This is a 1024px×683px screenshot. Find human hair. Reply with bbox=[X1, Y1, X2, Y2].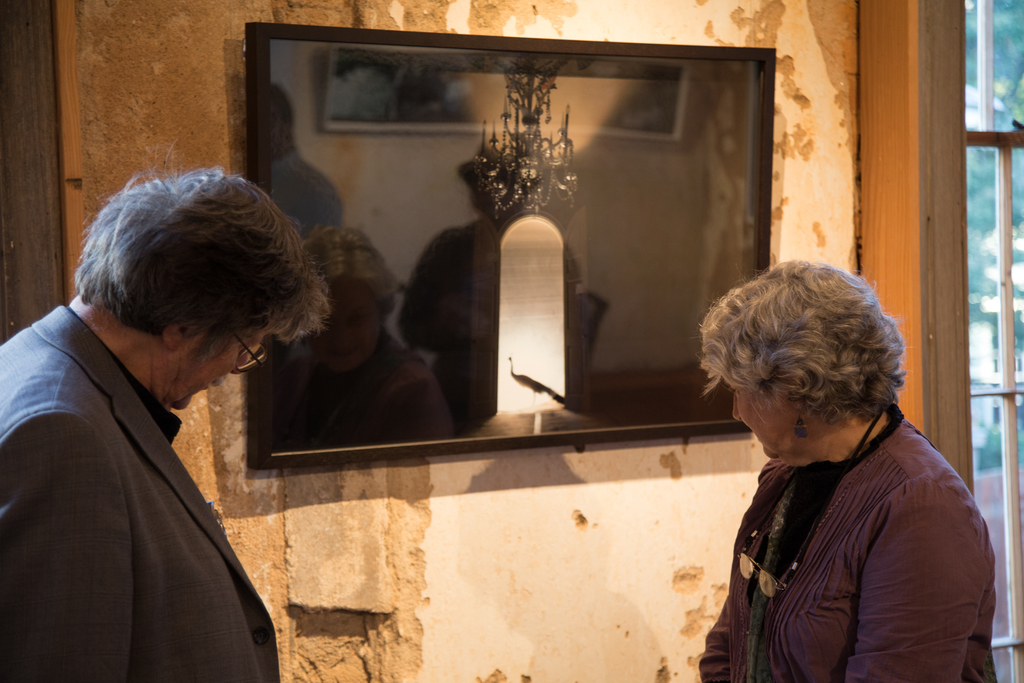
bbox=[697, 256, 904, 420].
